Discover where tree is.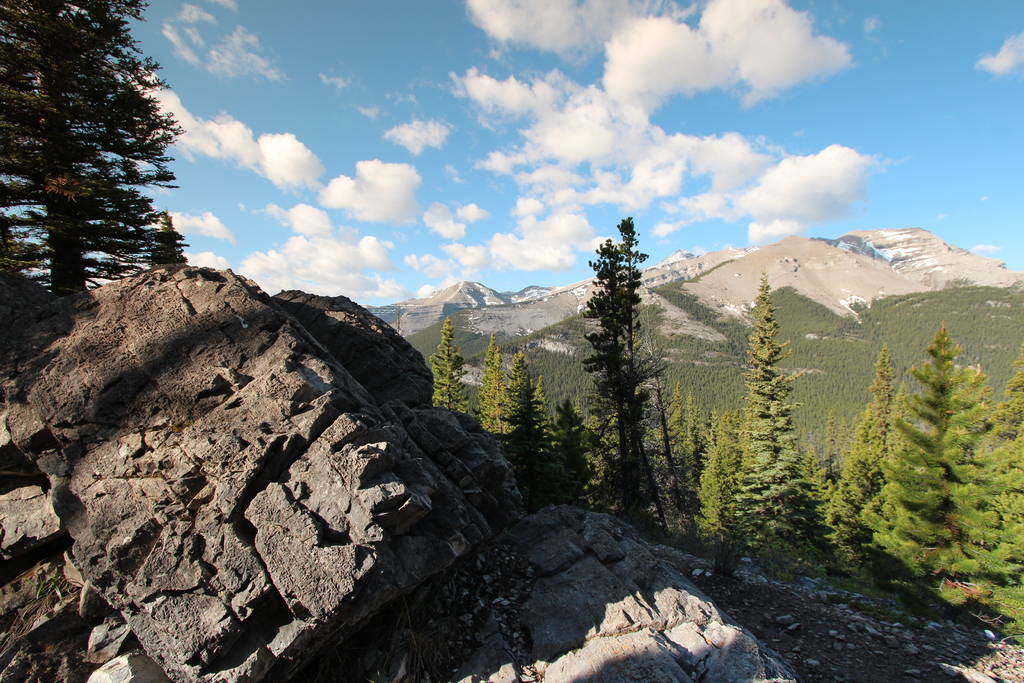
Discovered at BBox(431, 318, 468, 427).
